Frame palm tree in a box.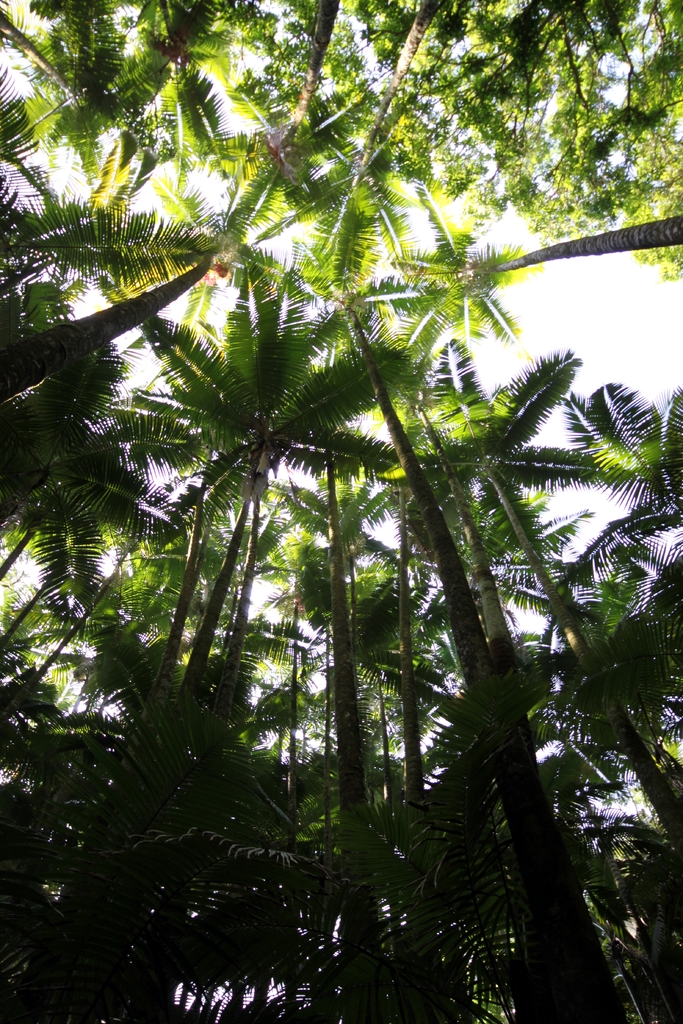
box(135, 0, 261, 169).
